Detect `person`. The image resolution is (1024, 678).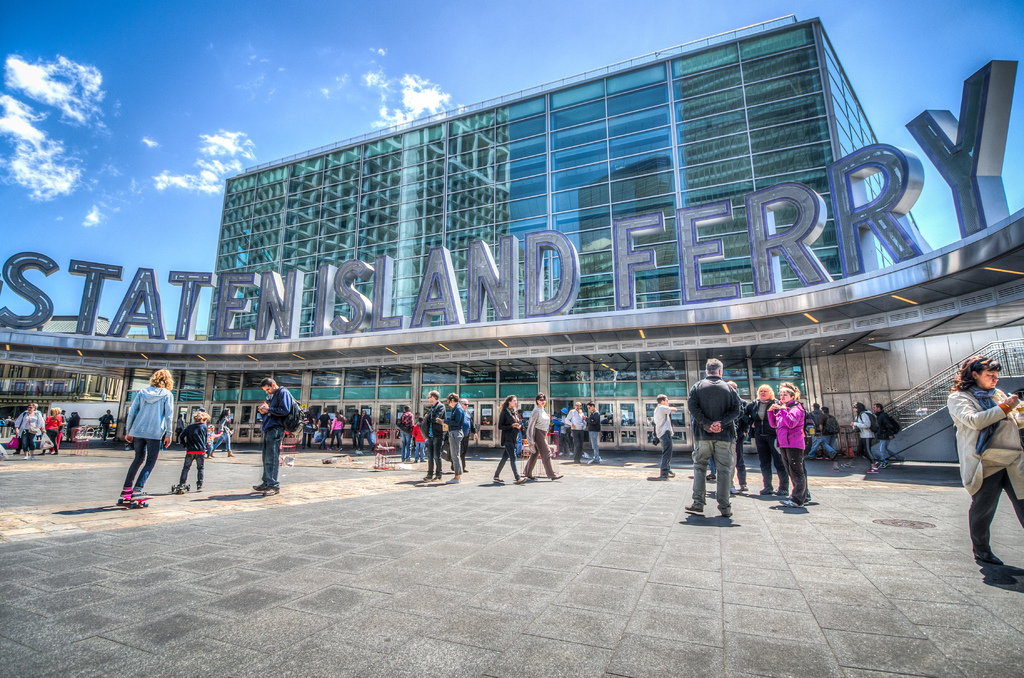
bbox=[332, 411, 342, 450].
